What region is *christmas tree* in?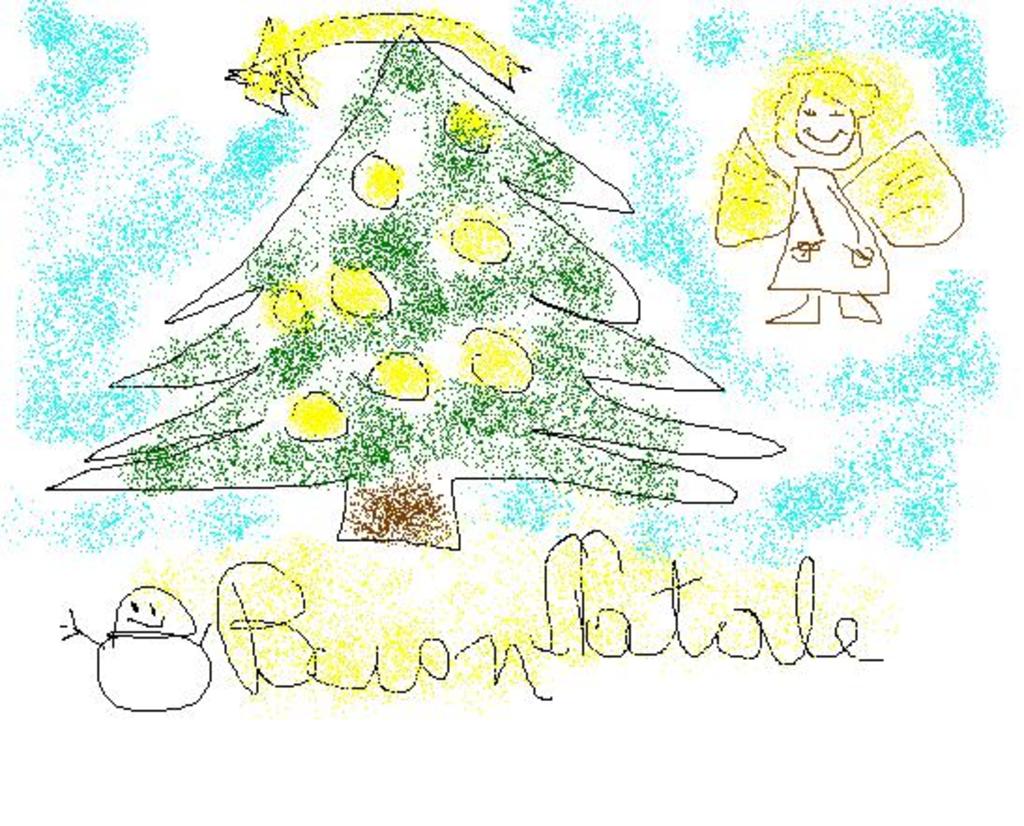
[x1=52, y1=26, x2=783, y2=549].
